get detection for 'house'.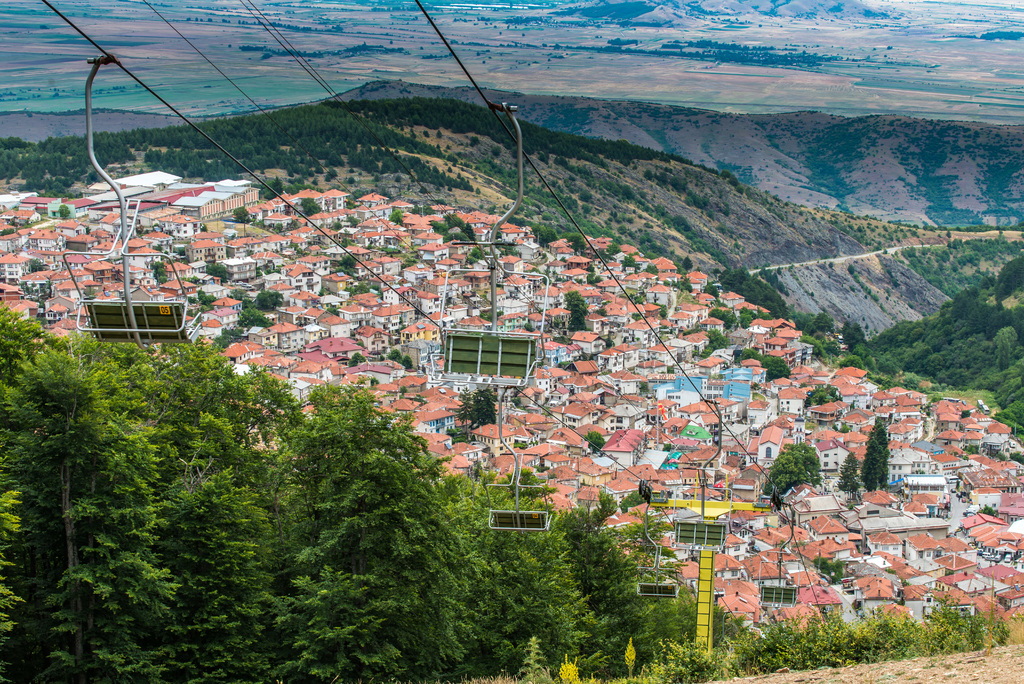
Detection: (753, 560, 783, 583).
